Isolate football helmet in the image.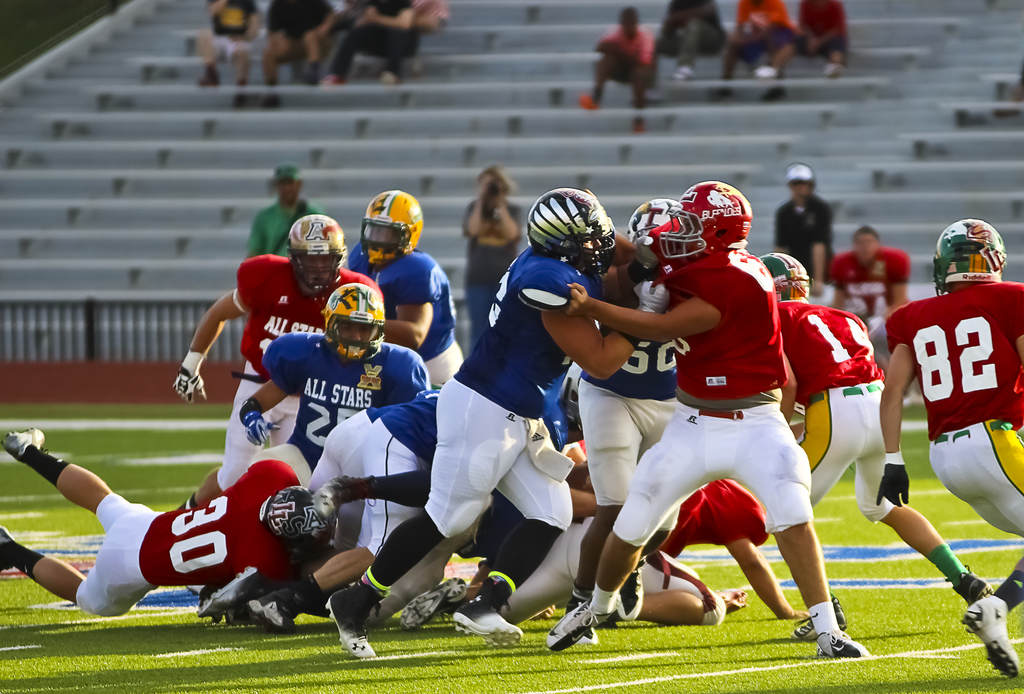
Isolated region: (528, 184, 624, 285).
